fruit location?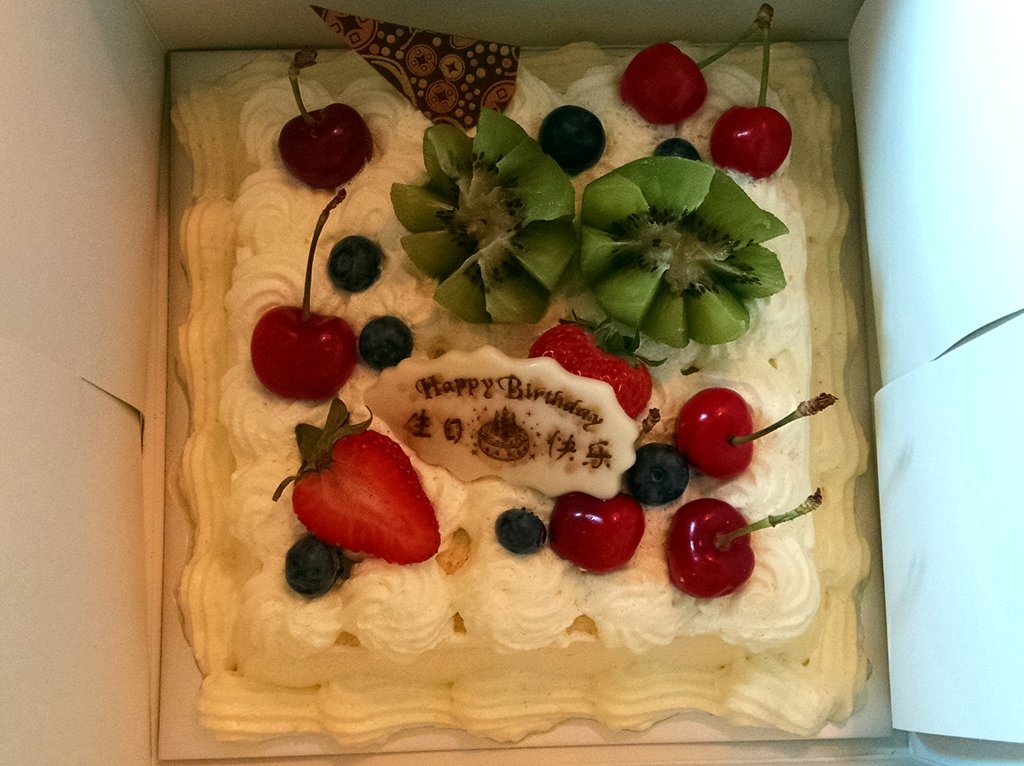
BBox(665, 498, 756, 598)
